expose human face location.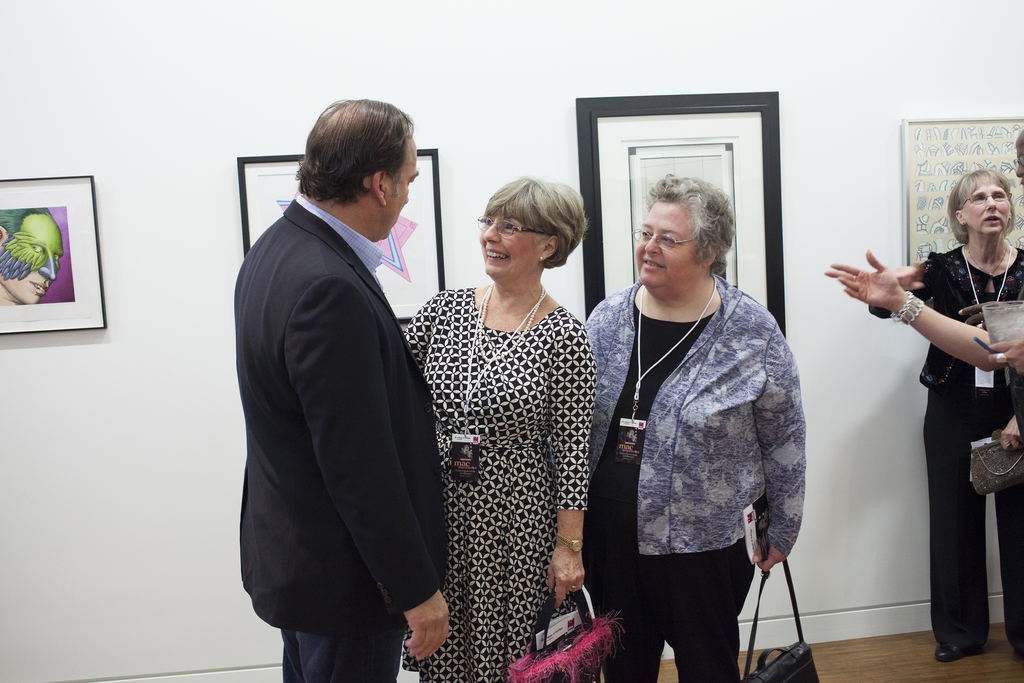
Exposed at [961,178,1011,229].
